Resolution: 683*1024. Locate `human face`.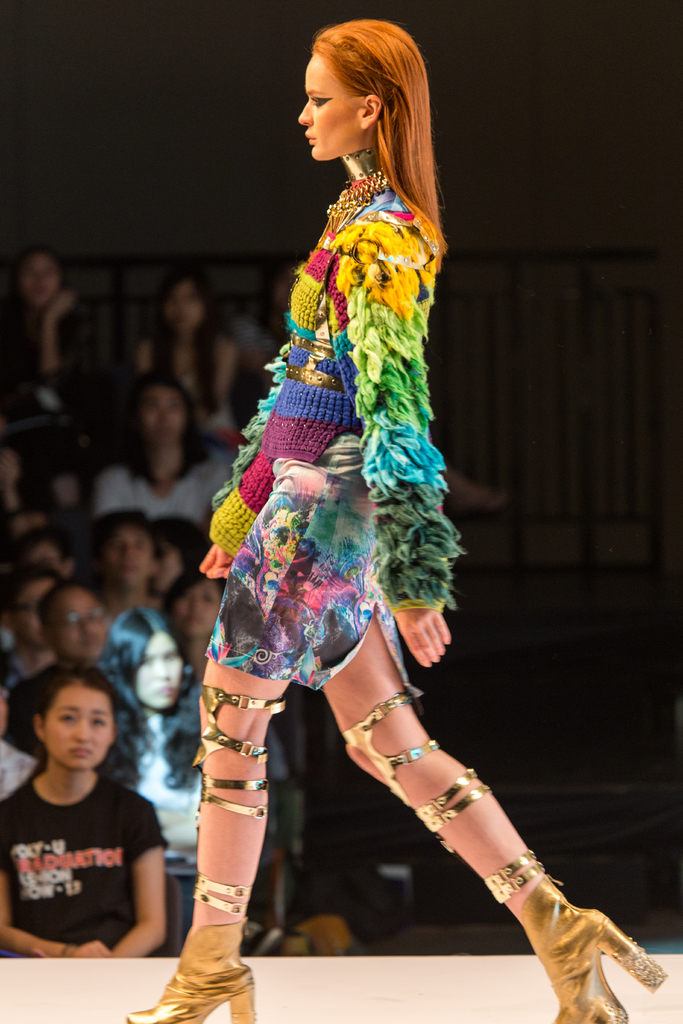
(left=299, top=55, right=361, bottom=157).
